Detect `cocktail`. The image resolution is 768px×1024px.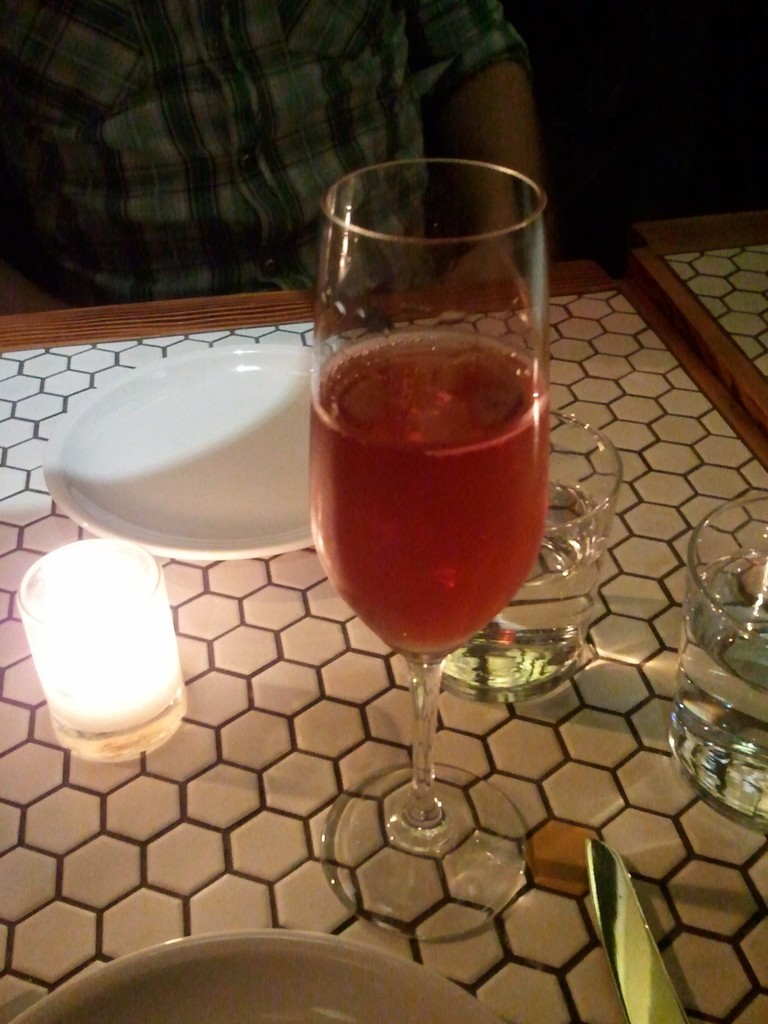
l=291, t=81, r=554, b=913.
